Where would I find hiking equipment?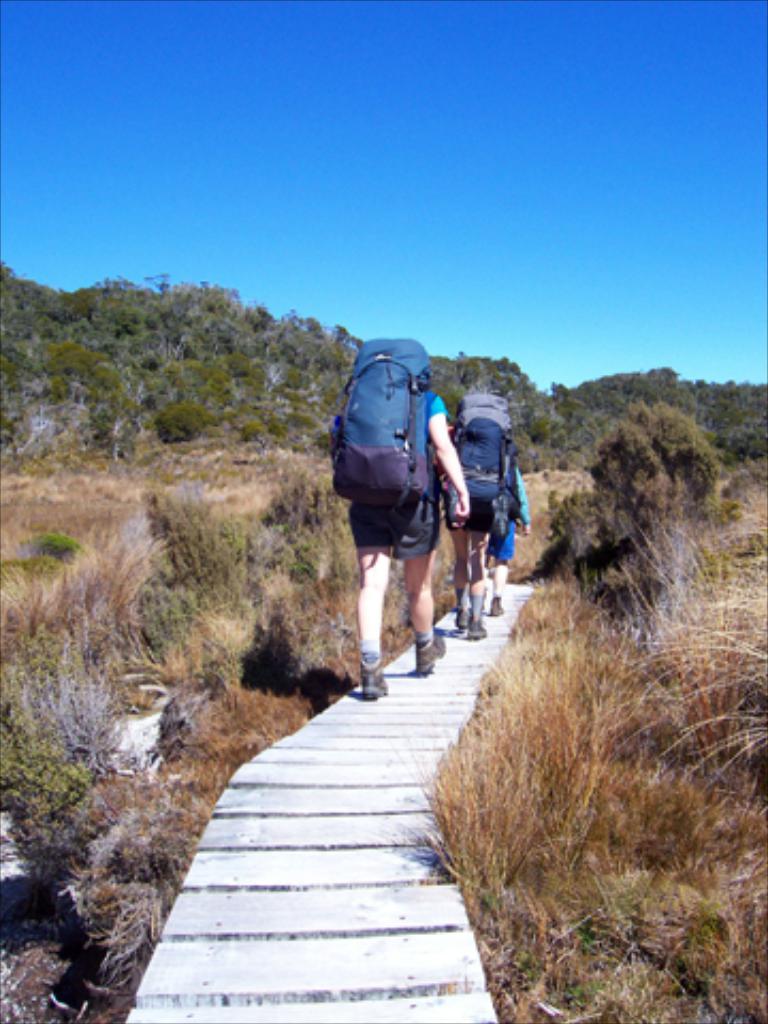
At x1=354 y1=655 x2=388 y2=695.
